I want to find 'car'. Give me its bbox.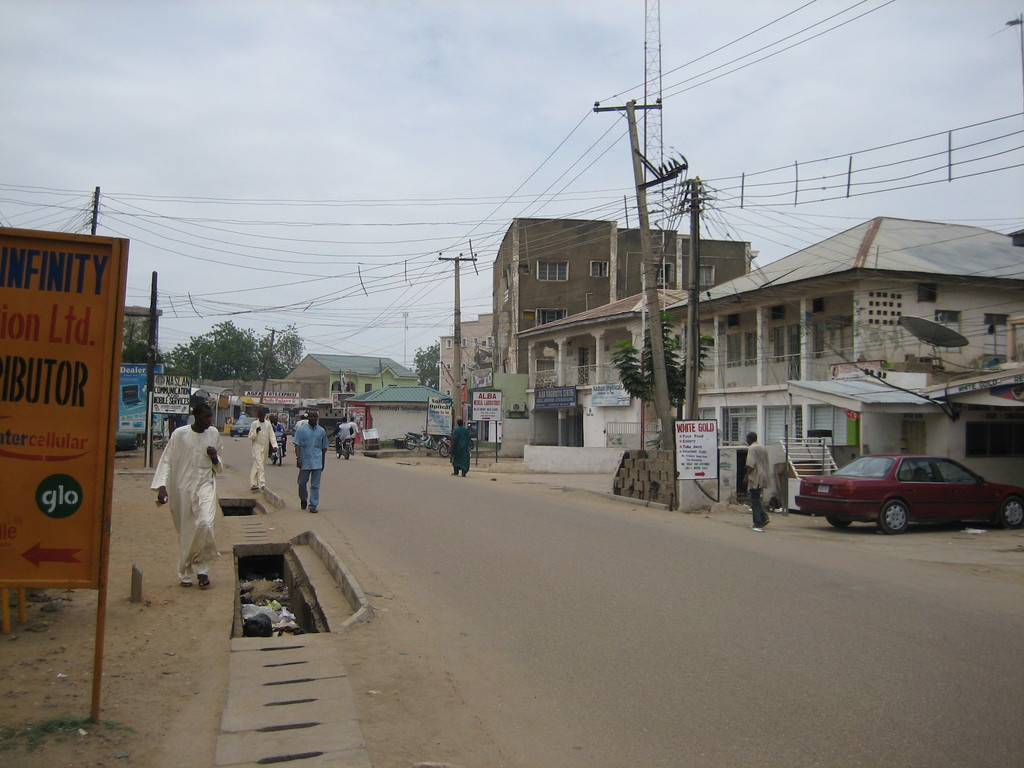
left=113, top=429, right=136, bottom=457.
